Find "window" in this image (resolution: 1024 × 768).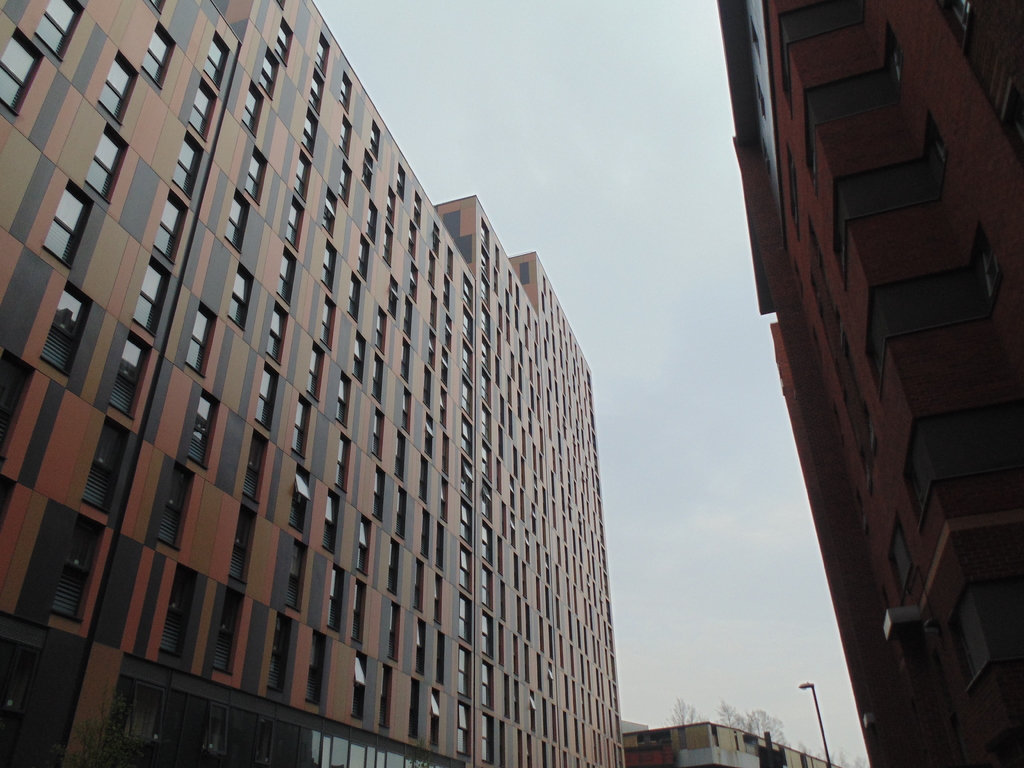
160, 461, 192, 543.
